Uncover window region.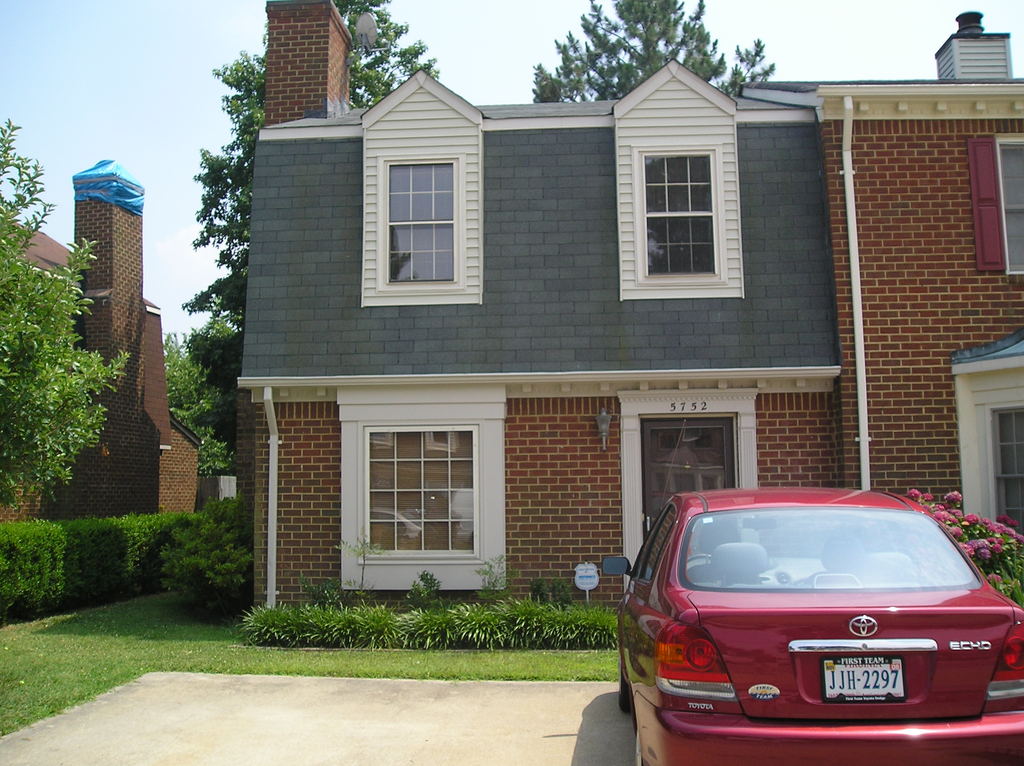
Uncovered: {"x1": 639, "y1": 147, "x2": 718, "y2": 277}.
